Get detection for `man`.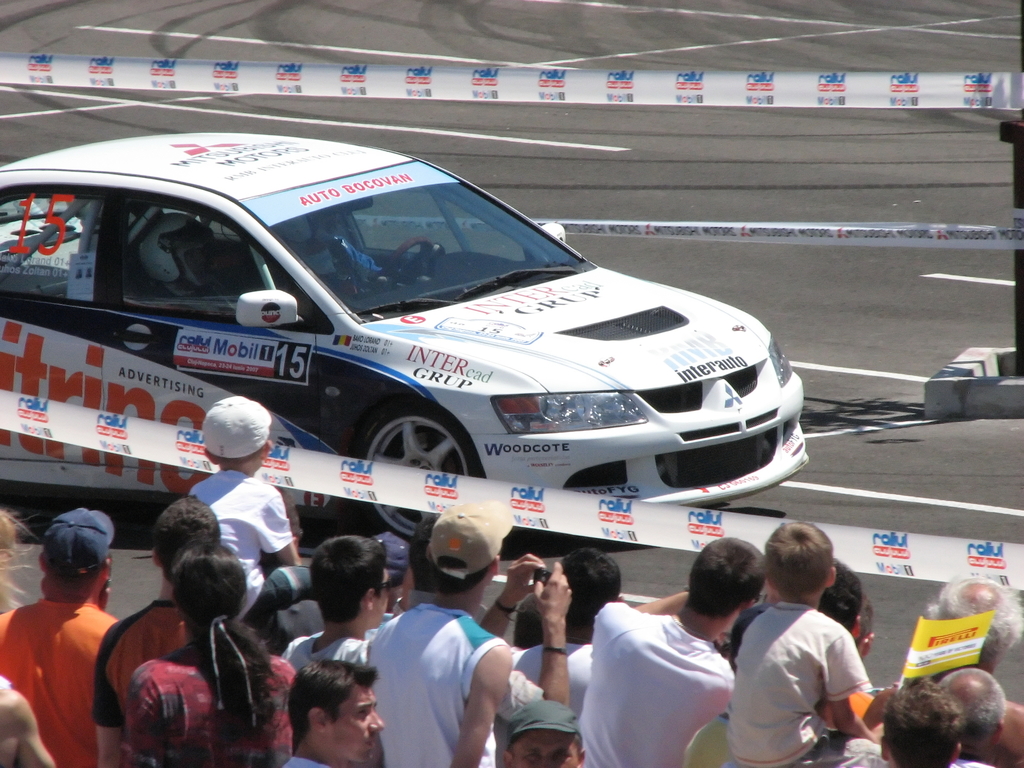
Detection: box=[358, 508, 515, 767].
